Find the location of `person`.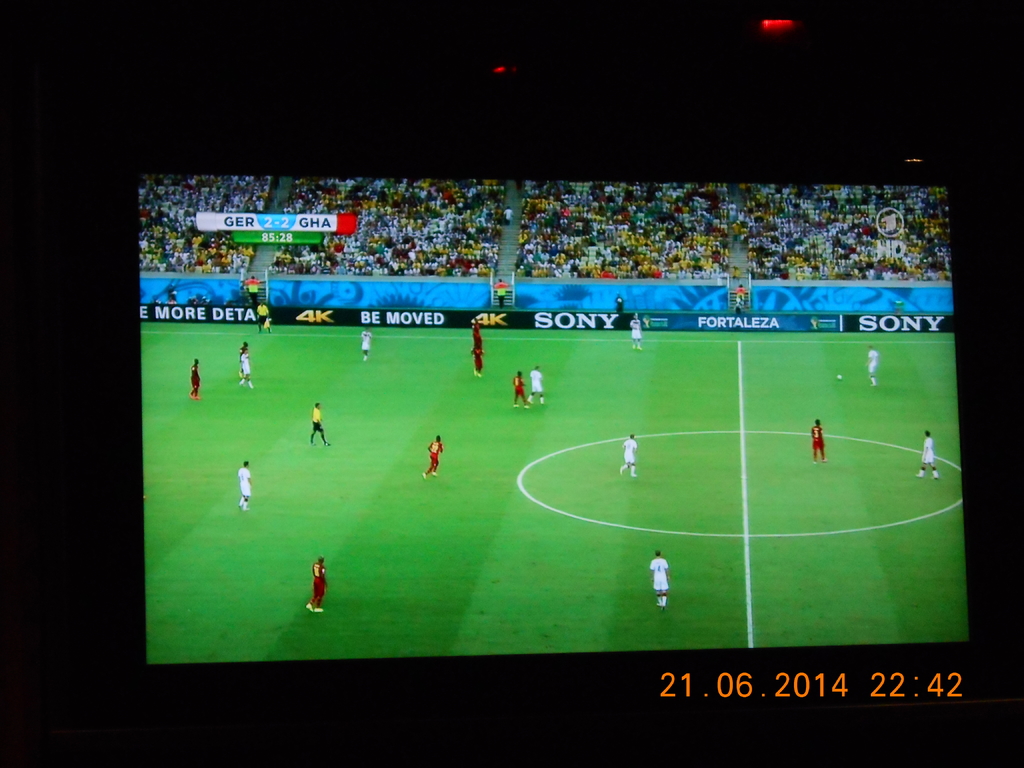
Location: (811, 416, 828, 467).
